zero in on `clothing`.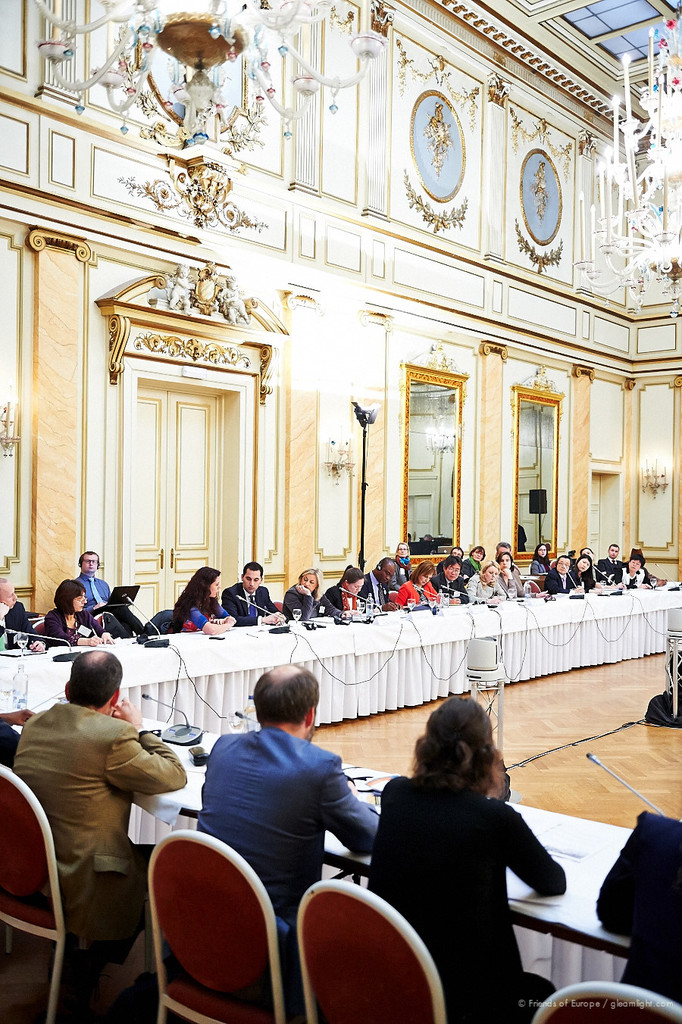
Zeroed in: <bbox>536, 565, 574, 593</bbox>.
